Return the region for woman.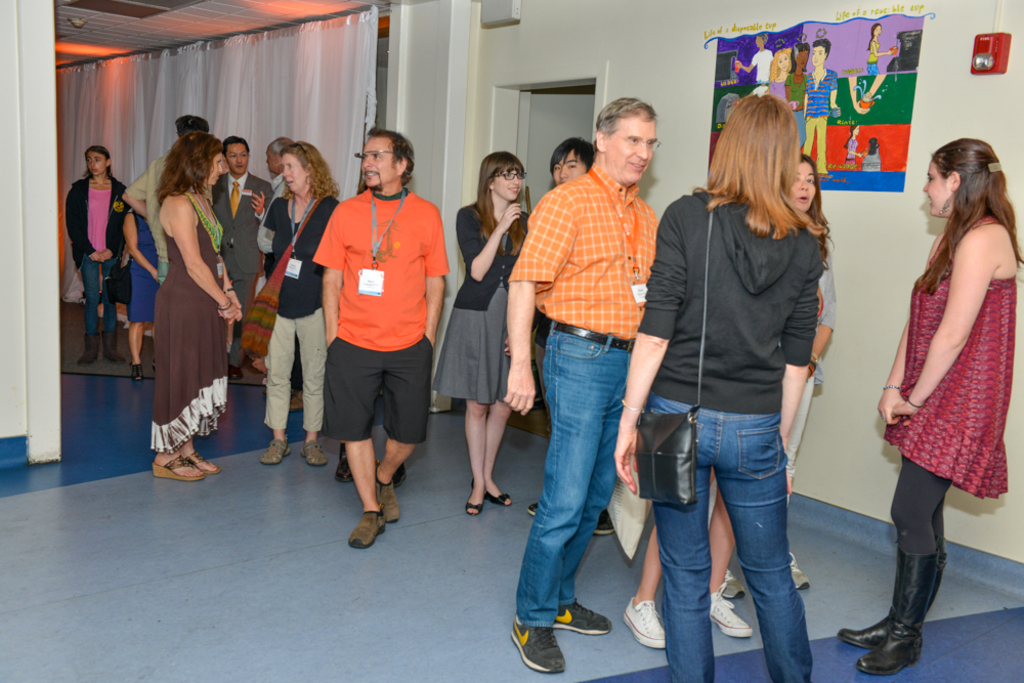
864,23,894,76.
